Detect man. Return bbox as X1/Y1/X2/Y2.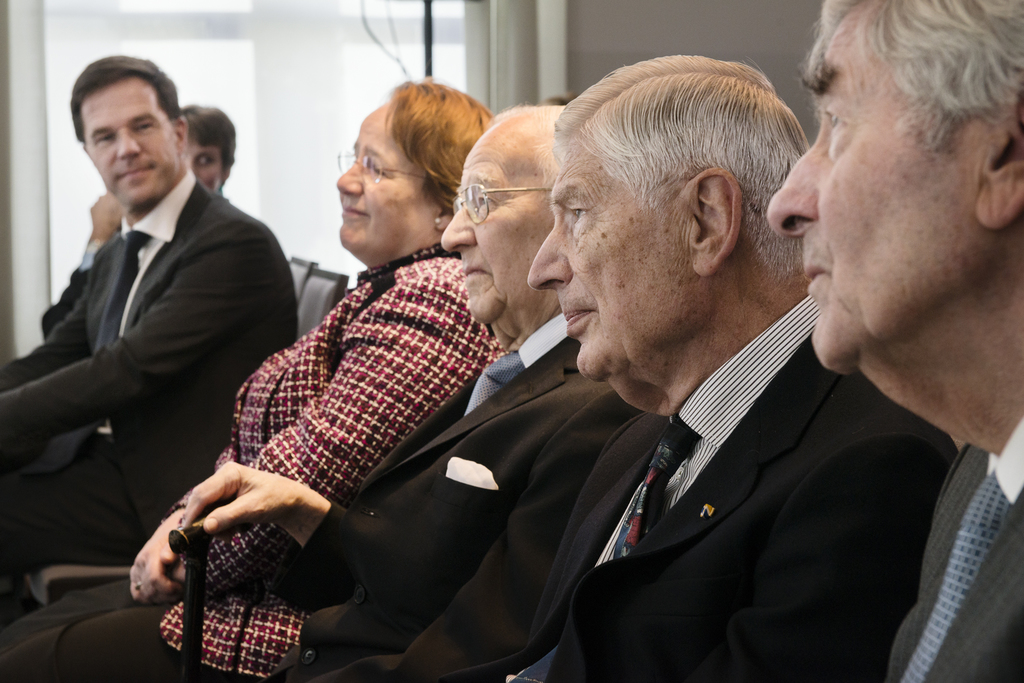
752/0/1023/681.
